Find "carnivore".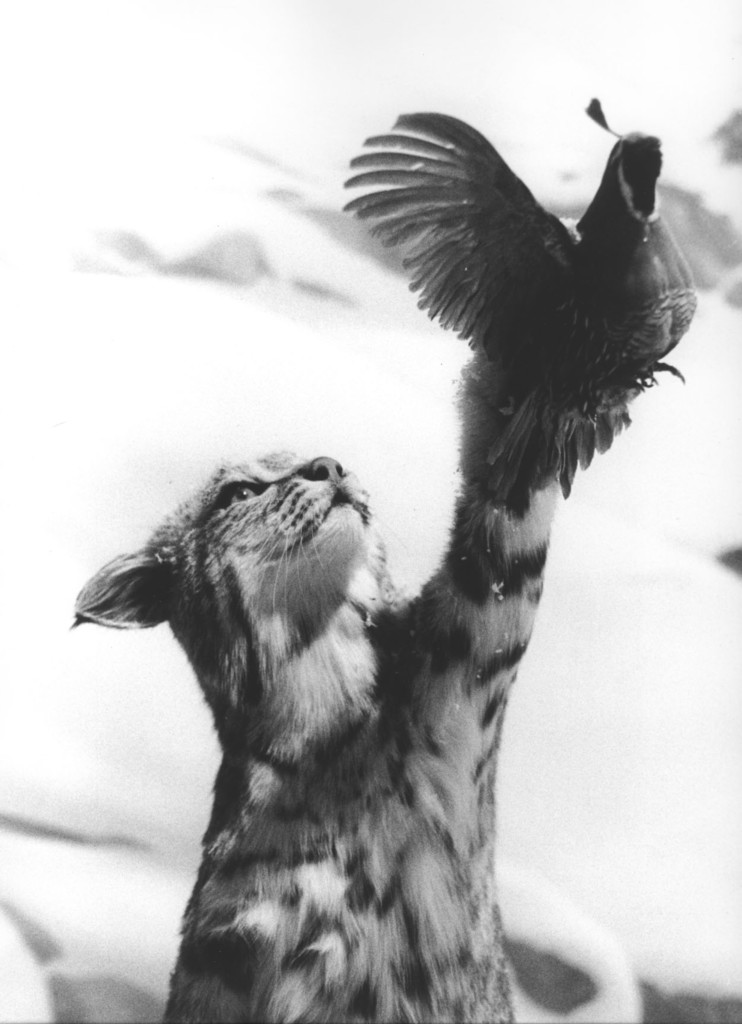
[x1=62, y1=349, x2=558, y2=1023].
